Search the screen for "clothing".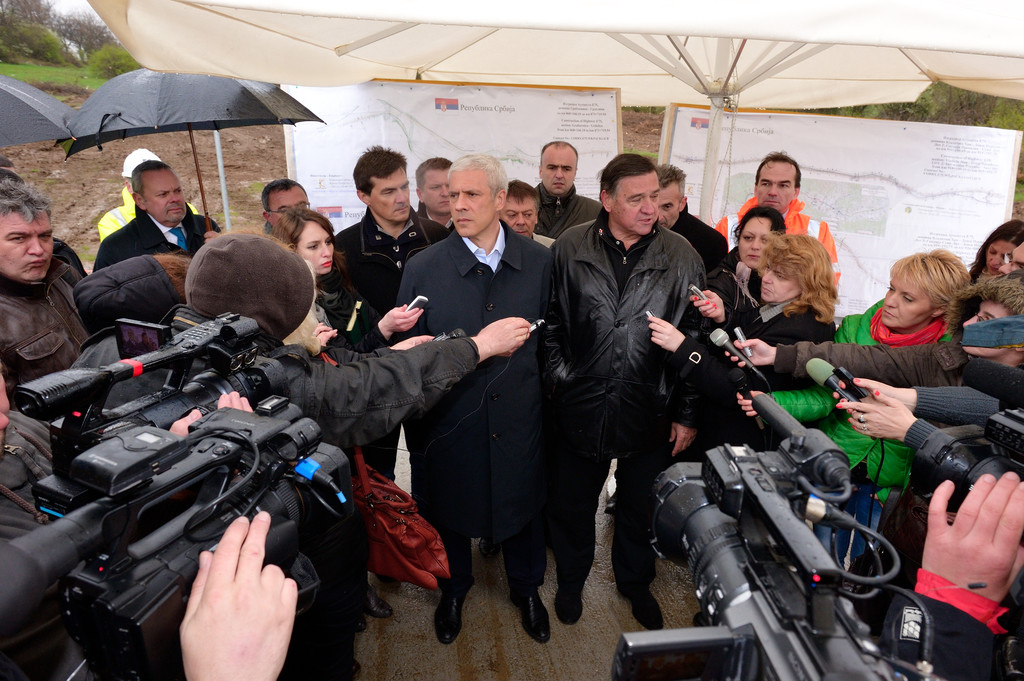
Found at 713 259 763 326.
